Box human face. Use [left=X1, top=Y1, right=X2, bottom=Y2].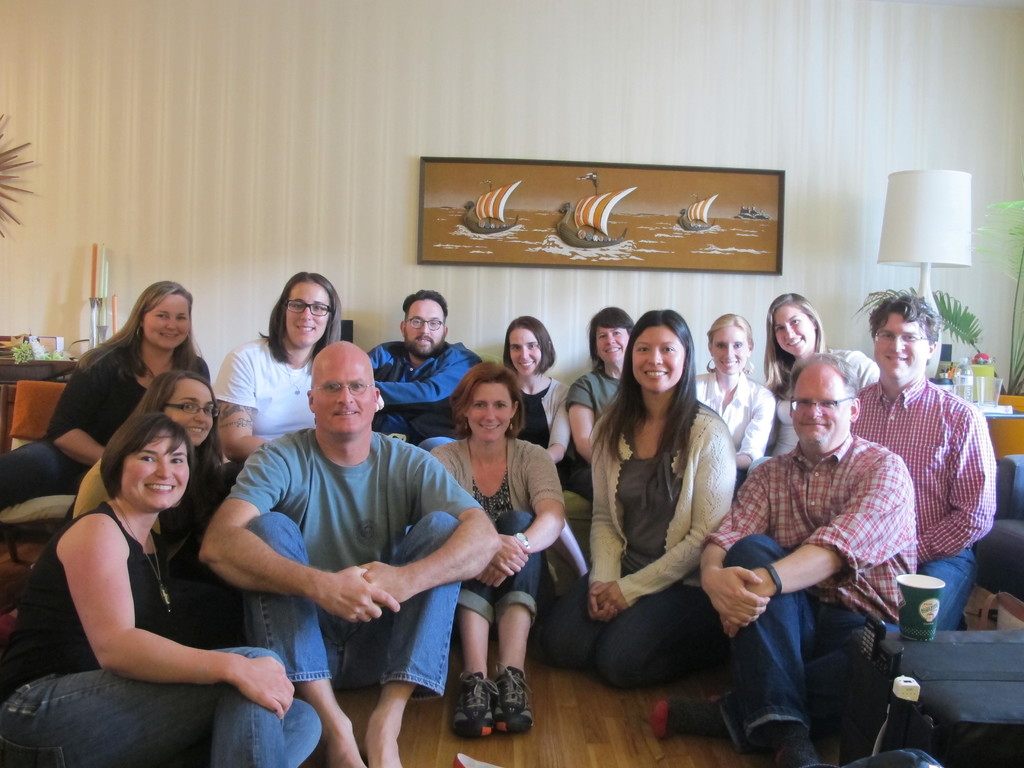
[left=779, top=304, right=810, bottom=352].
